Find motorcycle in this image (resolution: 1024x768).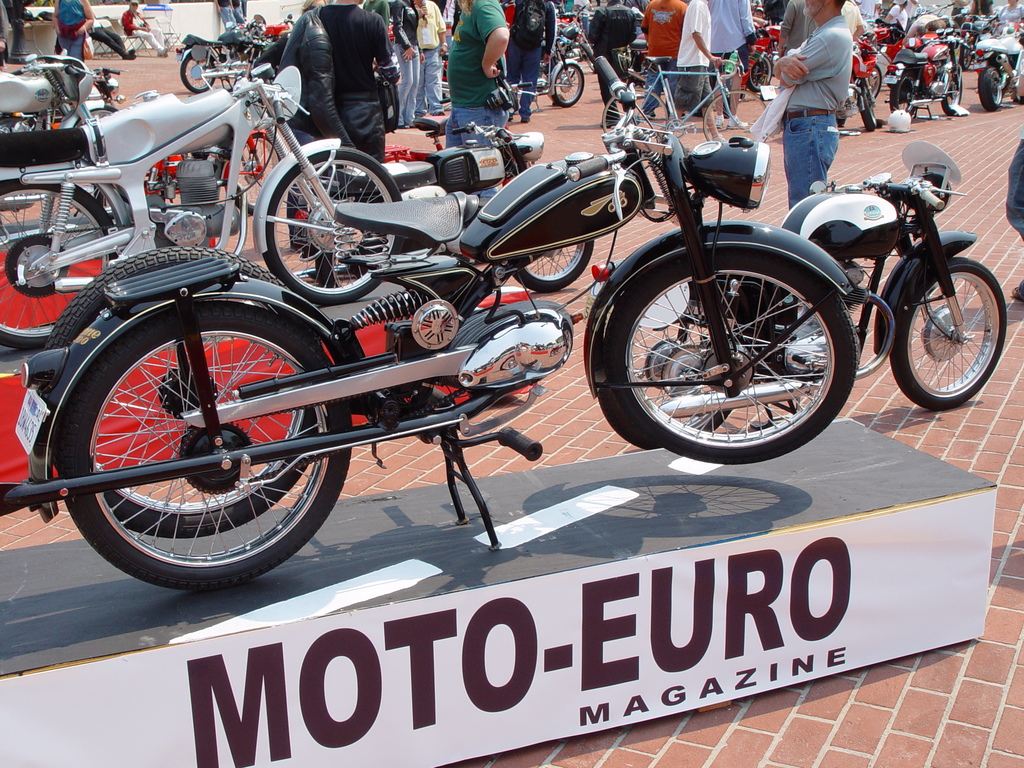
849:35:885:104.
